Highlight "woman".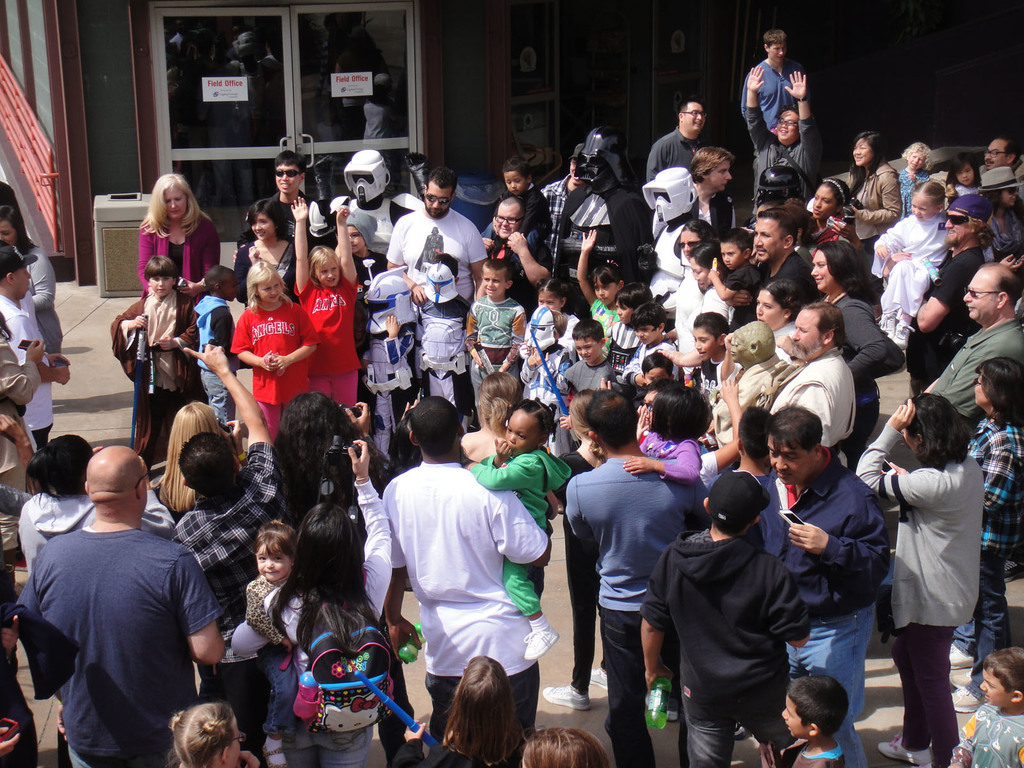
Highlighted region: [225, 194, 311, 306].
